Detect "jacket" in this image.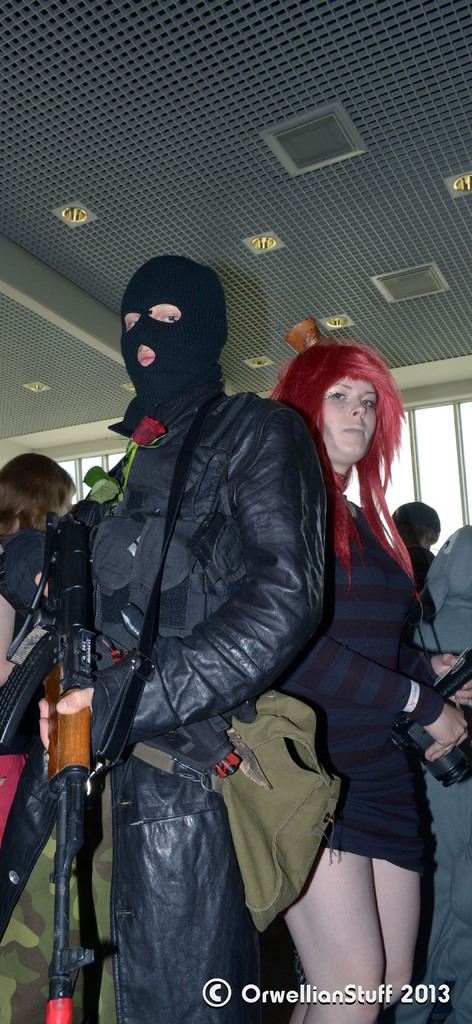
Detection: <bbox>108, 392, 332, 769</bbox>.
